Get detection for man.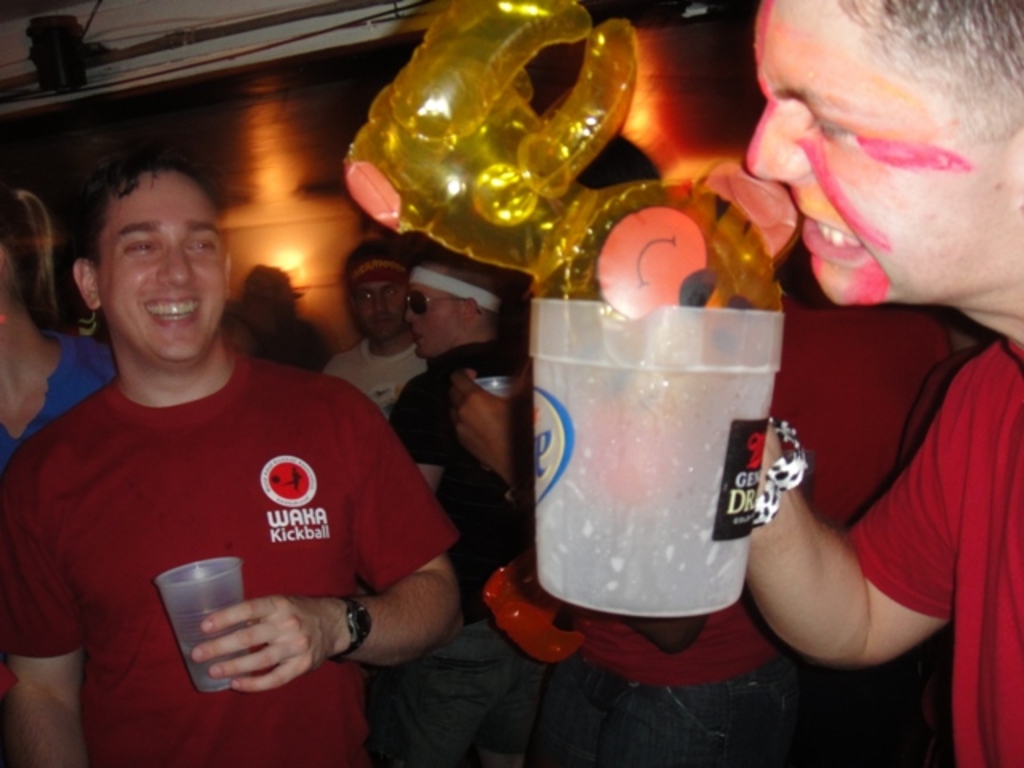
Detection: {"left": 317, "top": 245, "right": 419, "bottom": 429}.
